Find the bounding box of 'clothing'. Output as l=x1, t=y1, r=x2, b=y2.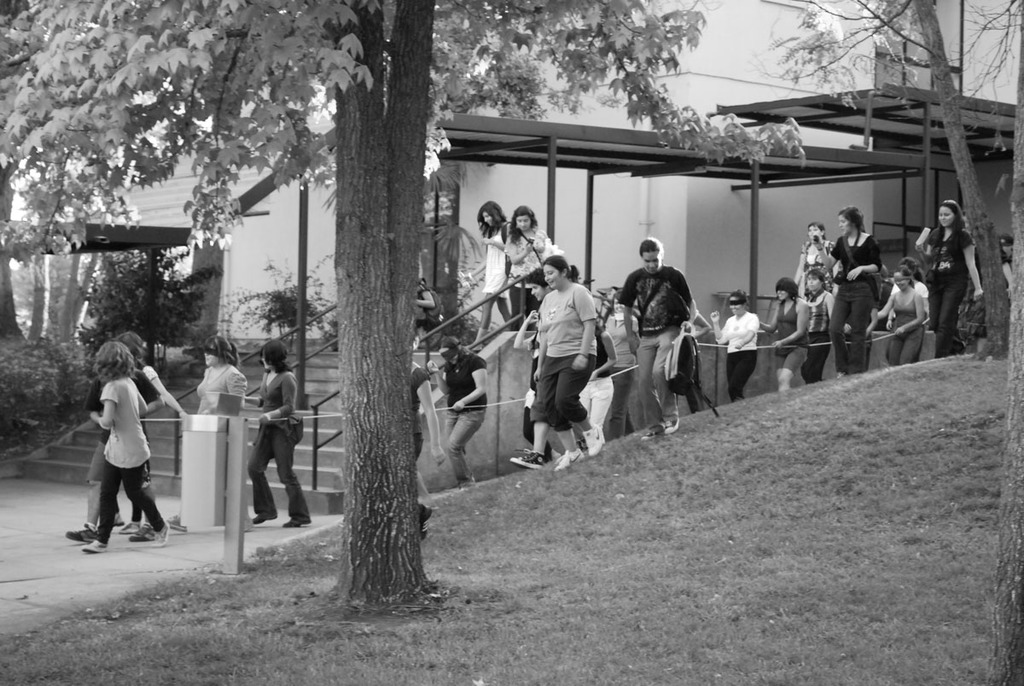
l=765, t=228, r=975, b=394.
